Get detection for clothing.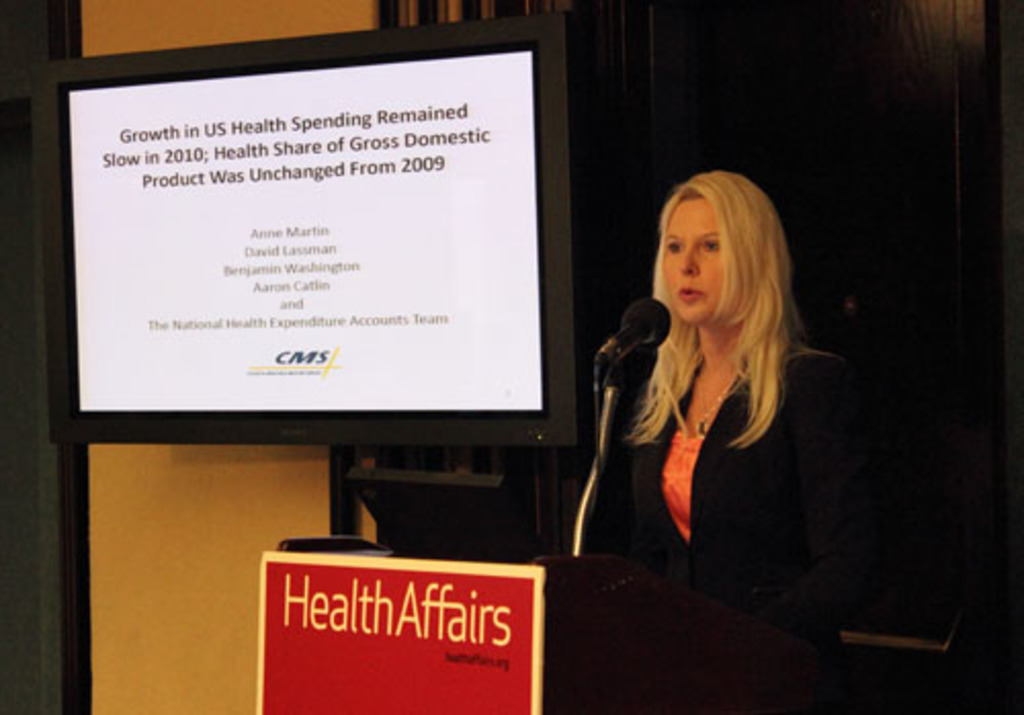
Detection: bbox(524, 336, 893, 713).
